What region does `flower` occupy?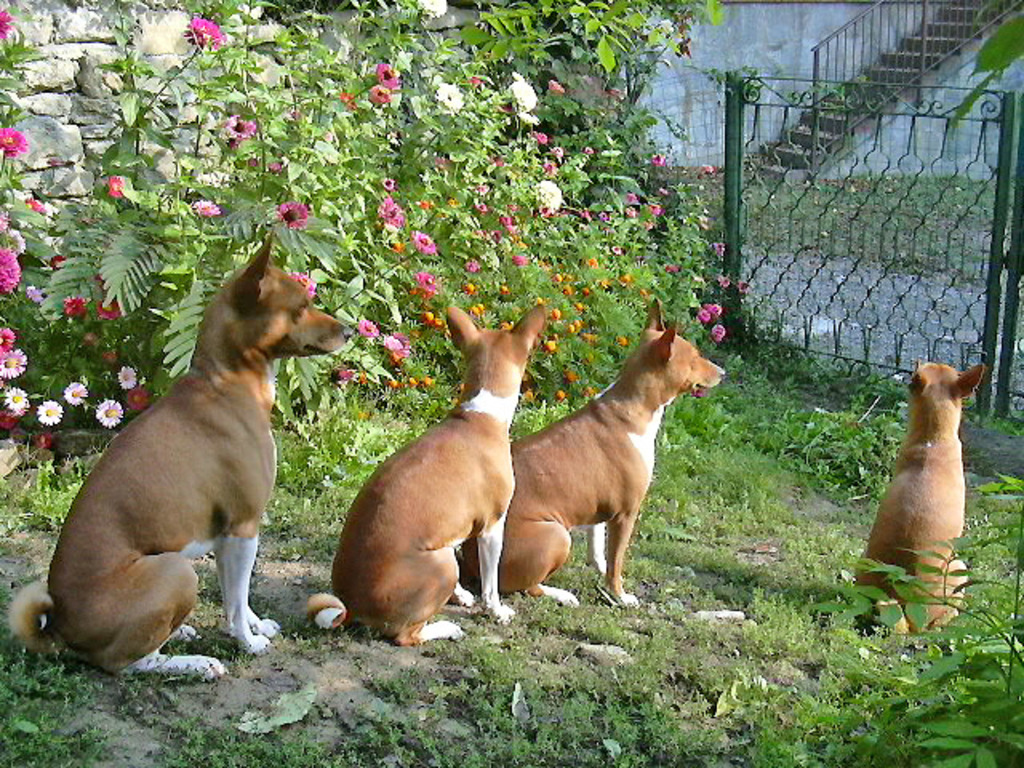
[118,370,131,389].
